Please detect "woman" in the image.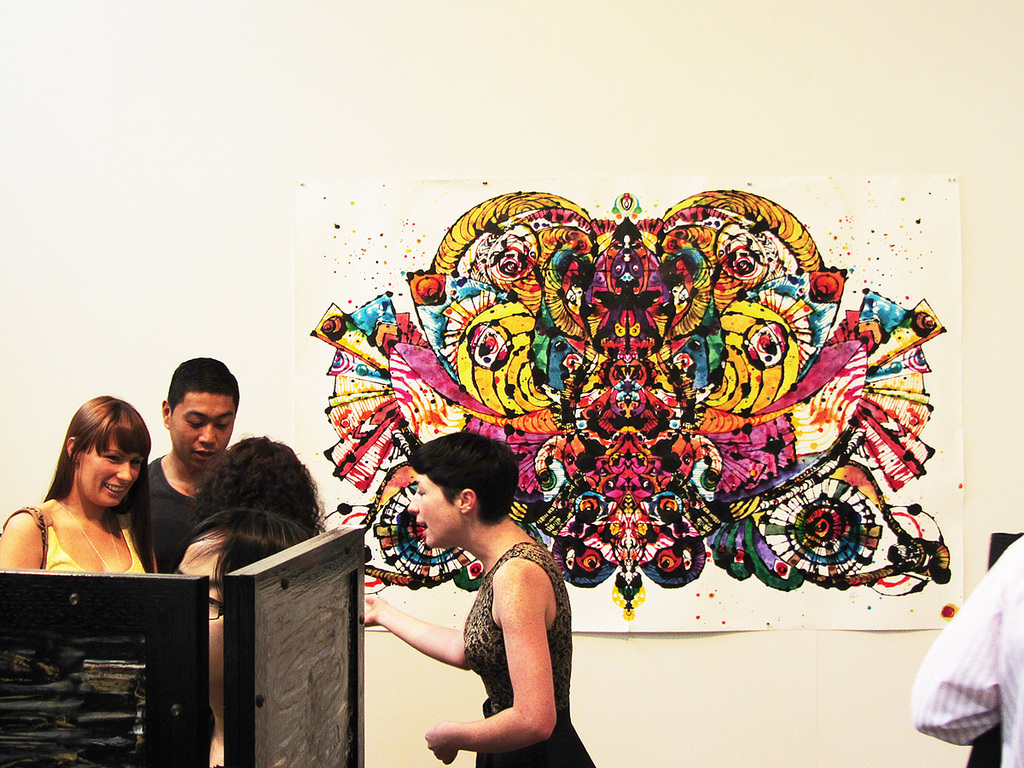
detection(3, 402, 170, 602).
